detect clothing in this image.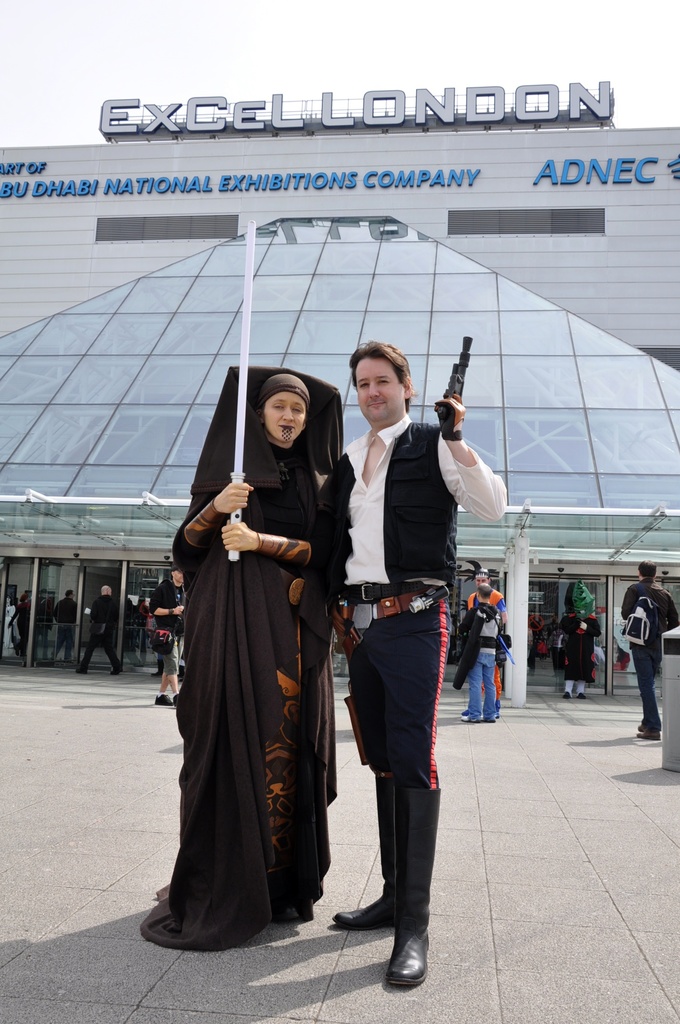
Detection: BBox(334, 430, 498, 780).
